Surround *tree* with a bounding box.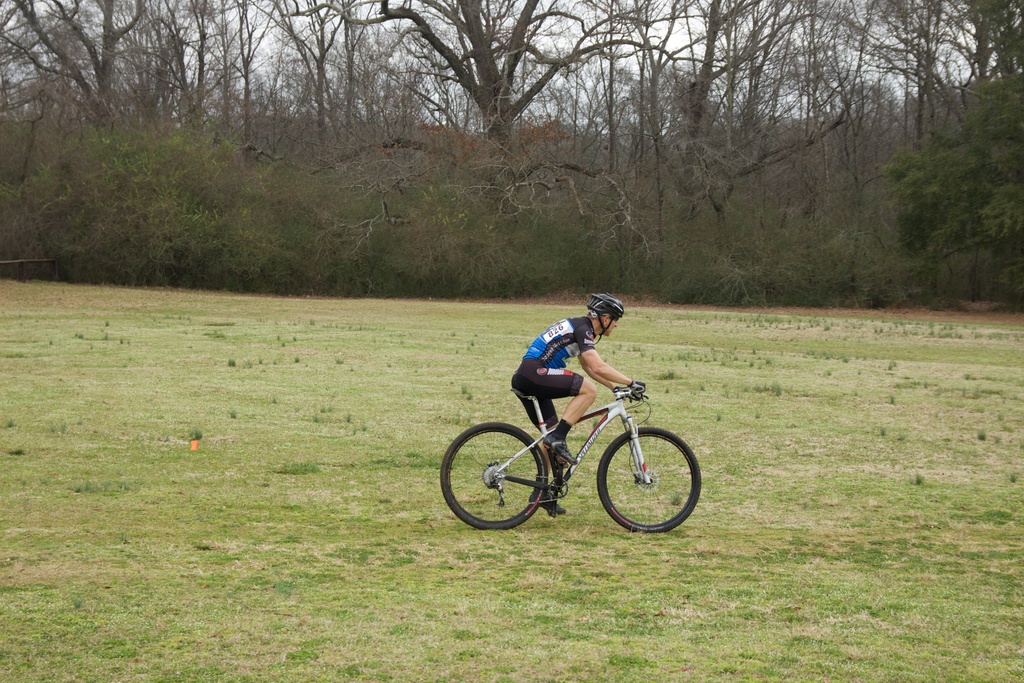
Rect(287, 0, 586, 136).
